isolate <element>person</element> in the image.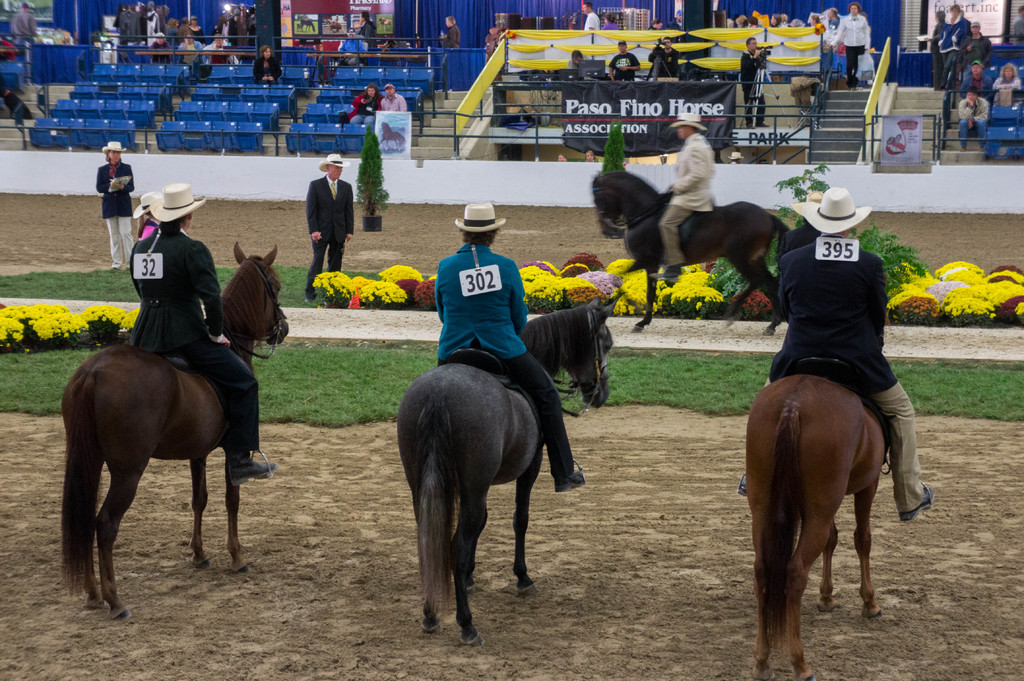
Isolated region: detection(1, 0, 1023, 122).
